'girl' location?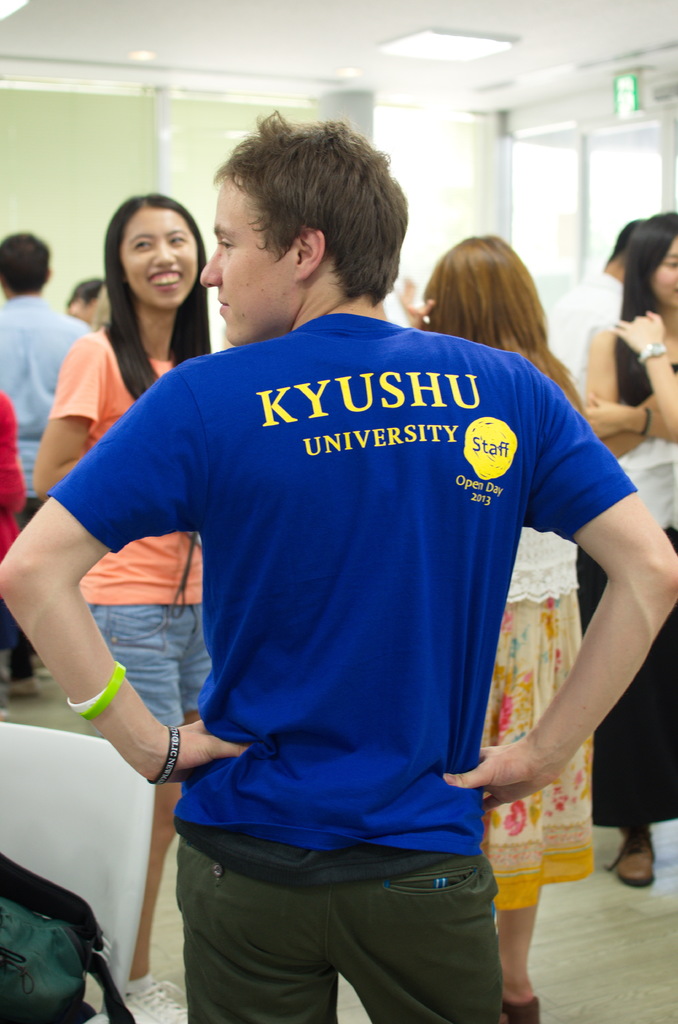
region(30, 189, 213, 1023)
